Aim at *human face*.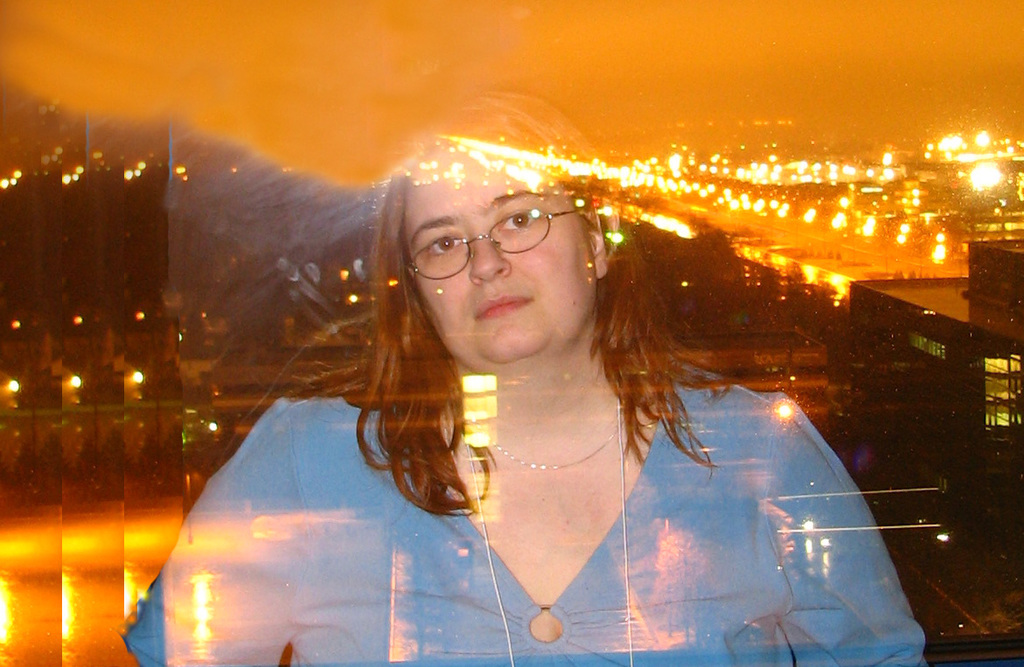
Aimed at rect(398, 122, 594, 380).
